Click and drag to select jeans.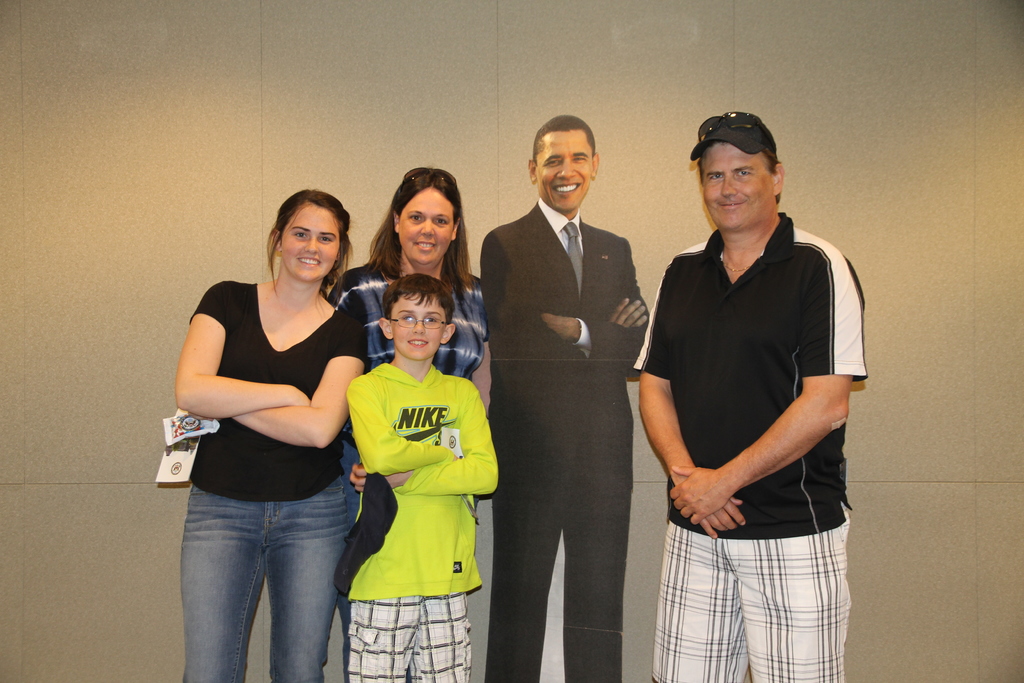
Selection: pyautogui.locateOnScreen(635, 520, 856, 682).
